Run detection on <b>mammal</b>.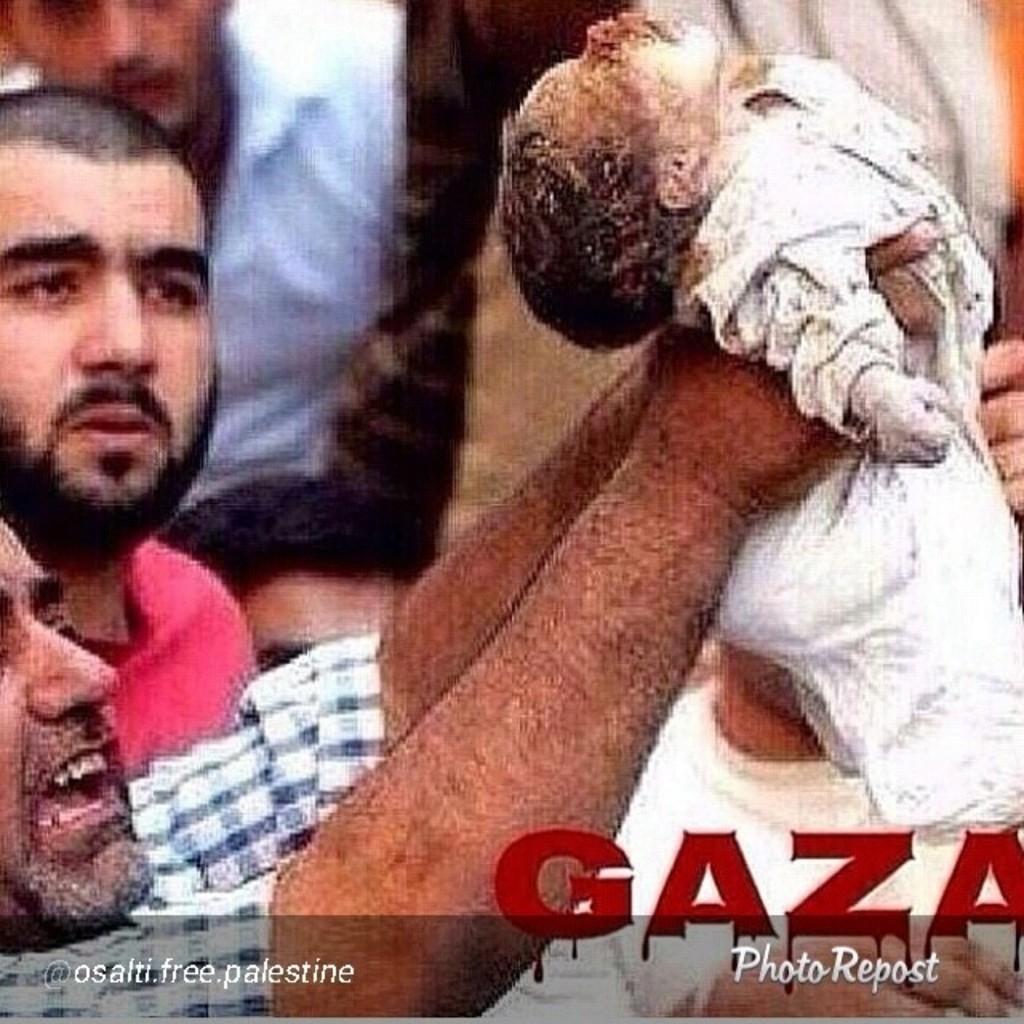
Result: BBox(0, 83, 256, 774).
